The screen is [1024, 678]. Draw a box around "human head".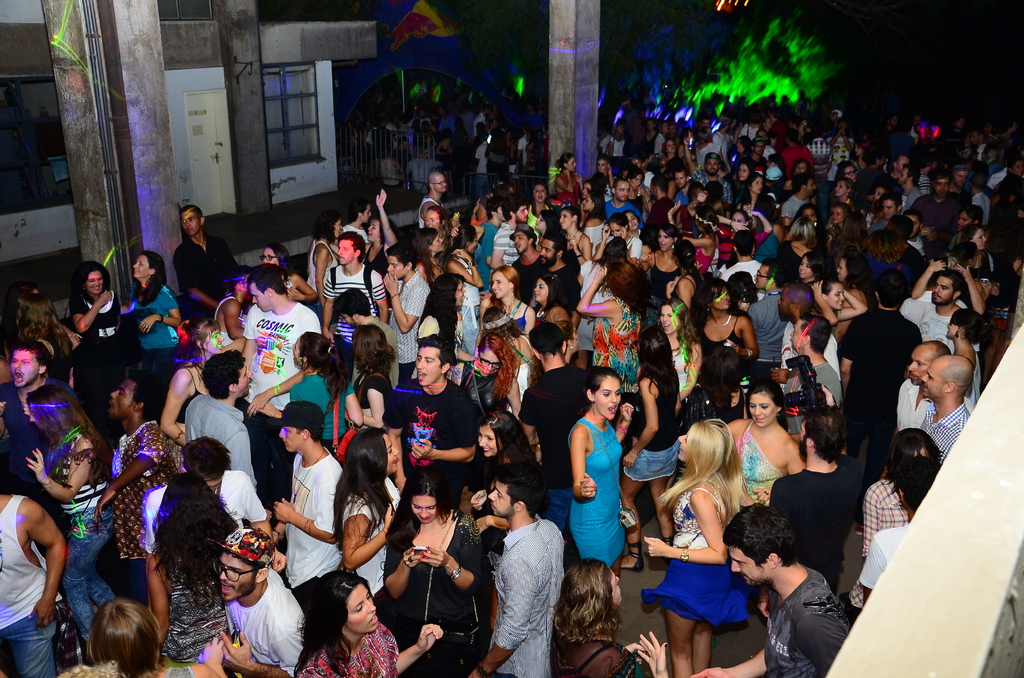
BBox(515, 223, 537, 254).
